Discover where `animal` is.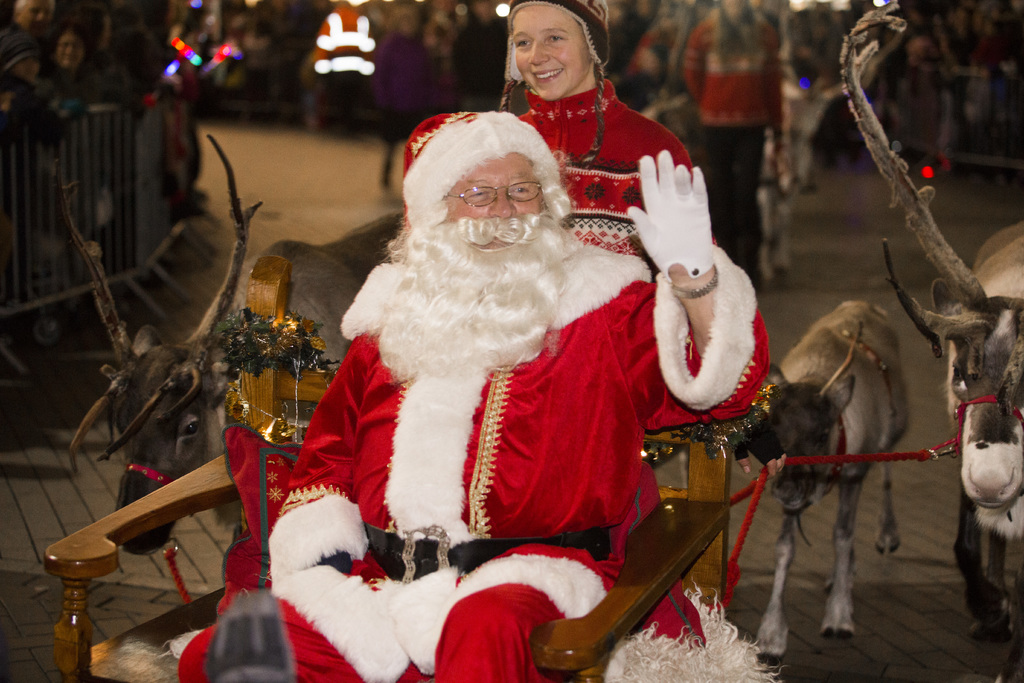
Discovered at bbox(76, 134, 404, 555).
